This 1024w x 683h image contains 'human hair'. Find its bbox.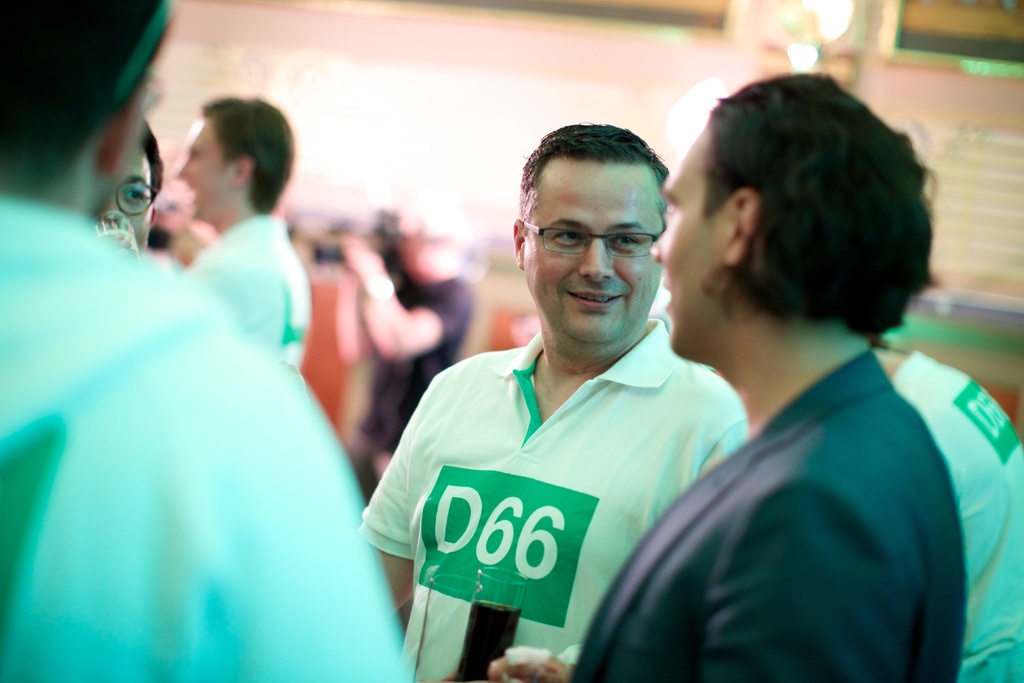
l=202, t=95, r=295, b=215.
